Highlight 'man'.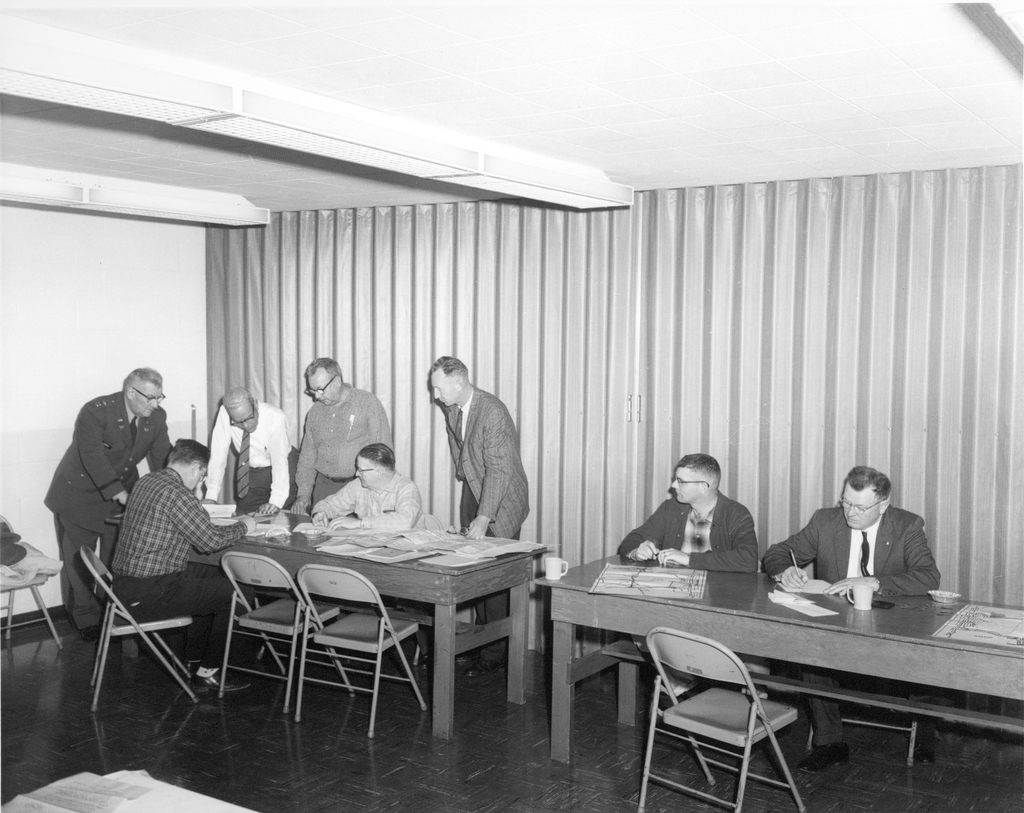
Highlighted region: [289,356,388,515].
